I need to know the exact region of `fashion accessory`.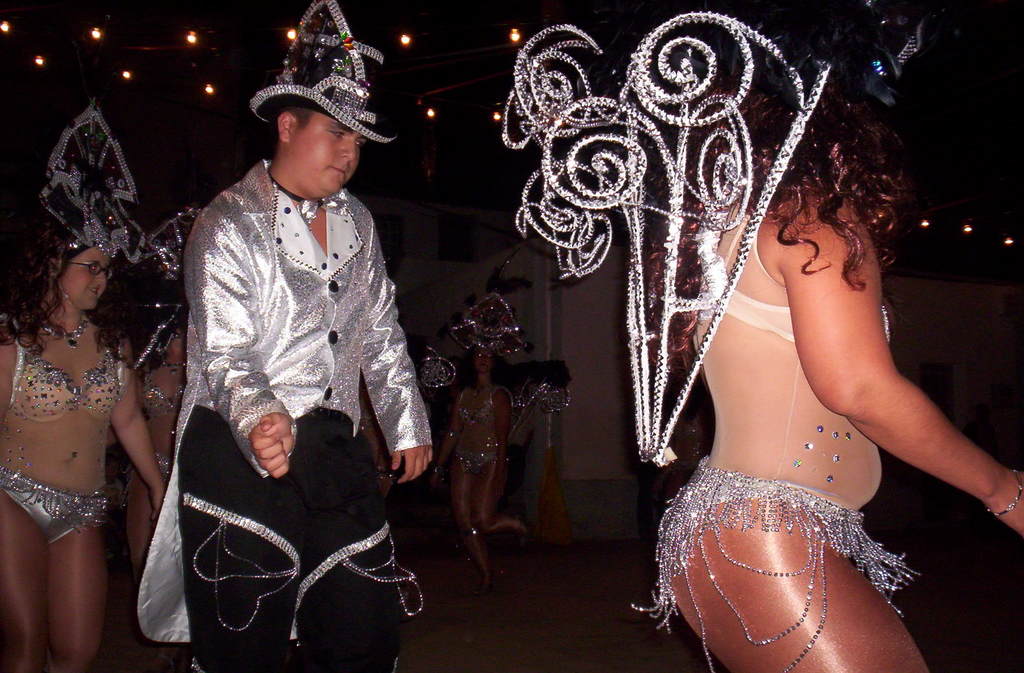
Region: {"left": 269, "top": 173, "right": 351, "bottom": 226}.
